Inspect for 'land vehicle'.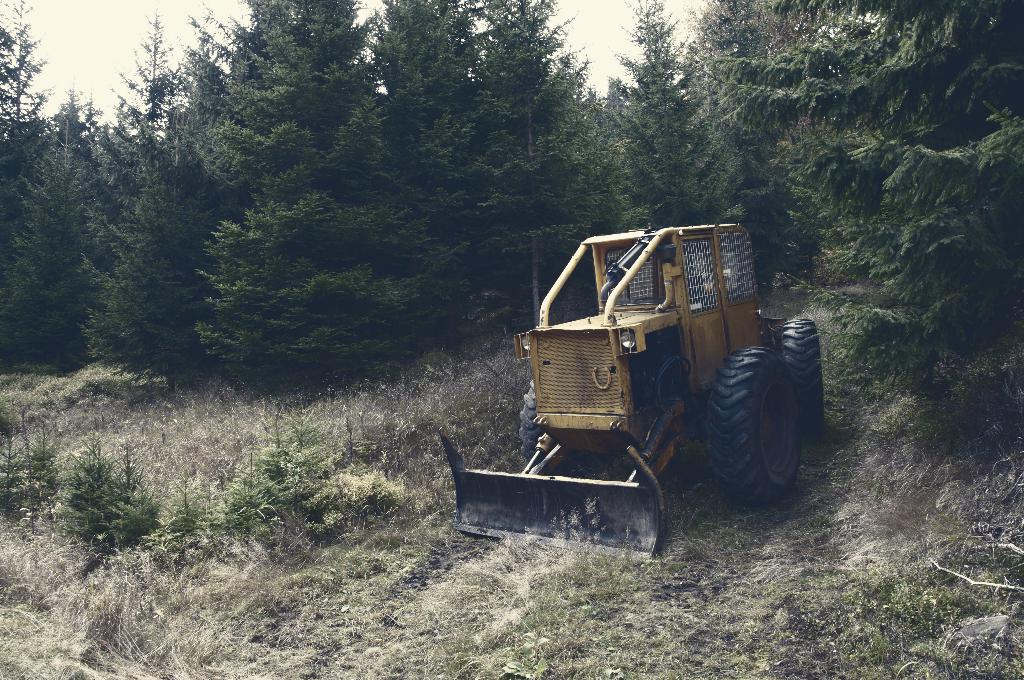
Inspection: BBox(465, 208, 839, 538).
